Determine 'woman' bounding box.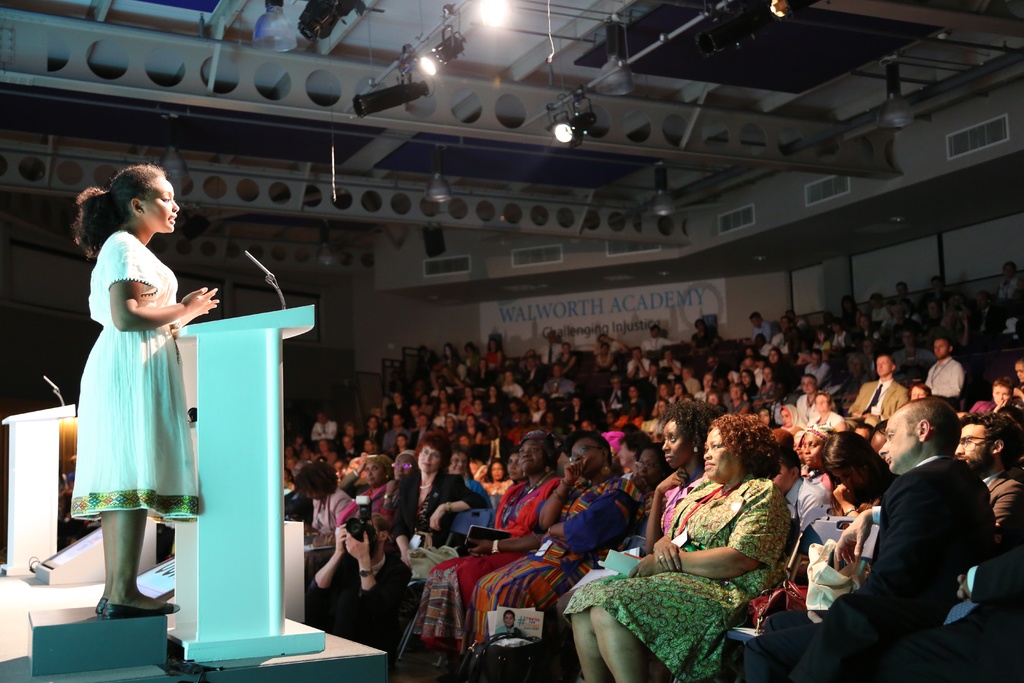
Determined: 533, 395, 557, 418.
